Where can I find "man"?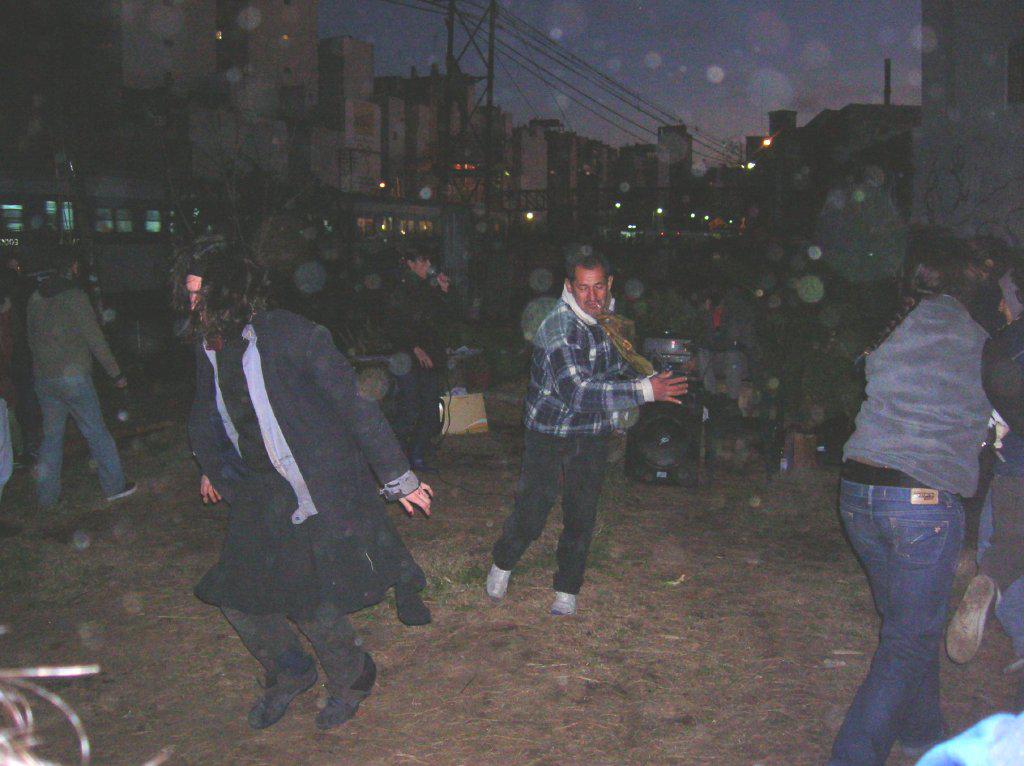
You can find it at rect(494, 251, 688, 618).
